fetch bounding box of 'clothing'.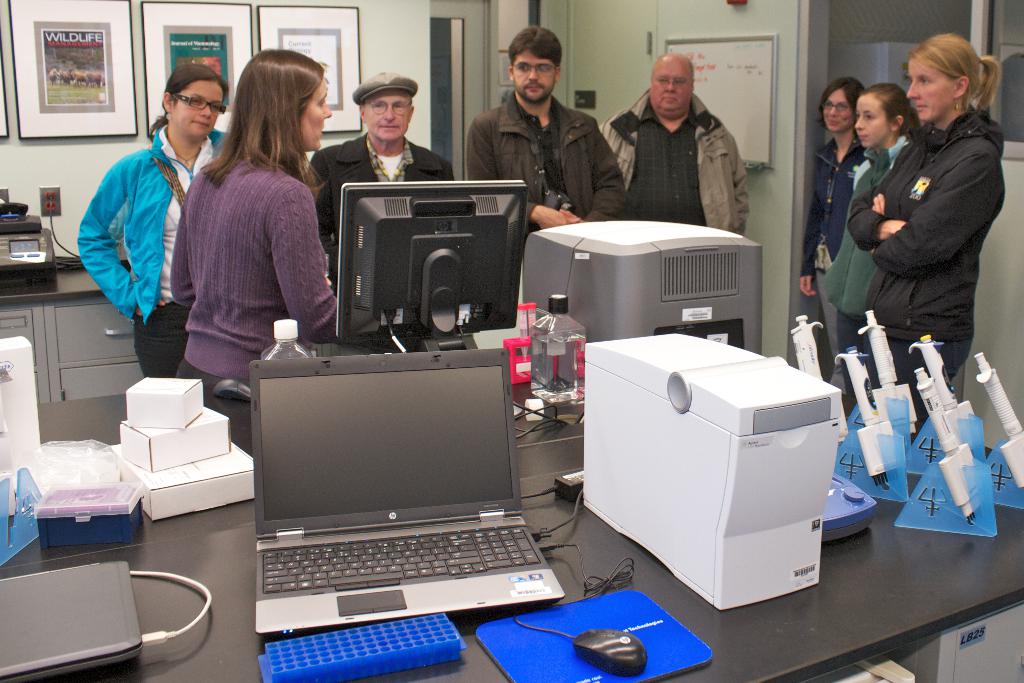
Bbox: 80,126,240,383.
